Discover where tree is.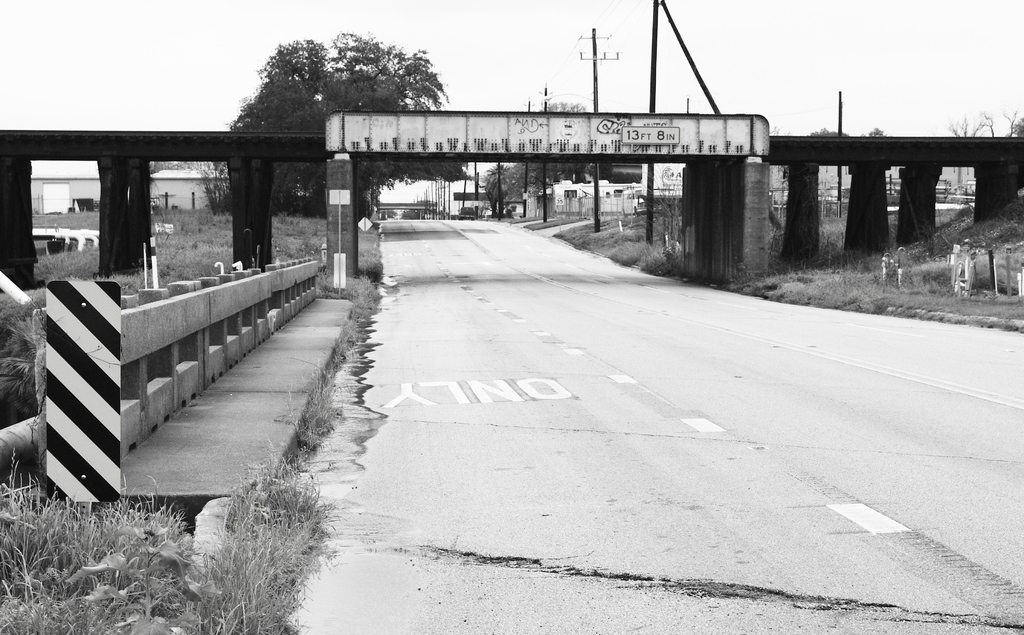
Discovered at Rect(220, 26, 451, 214).
